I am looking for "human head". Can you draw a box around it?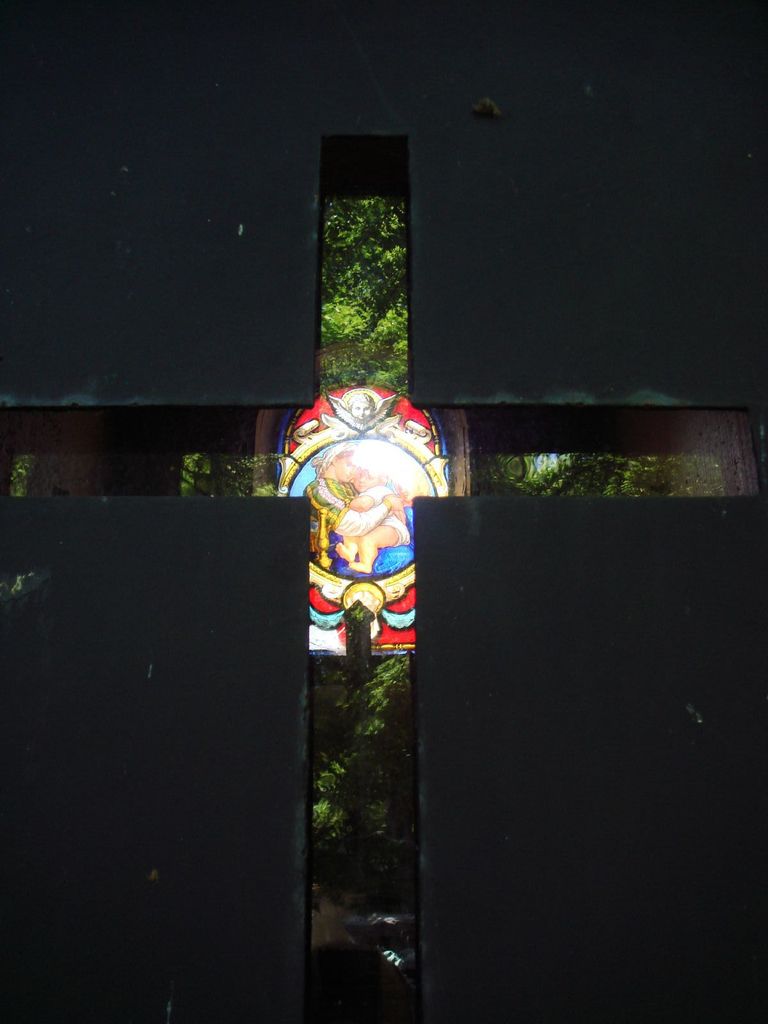
Sure, the bounding box is BBox(345, 392, 376, 427).
